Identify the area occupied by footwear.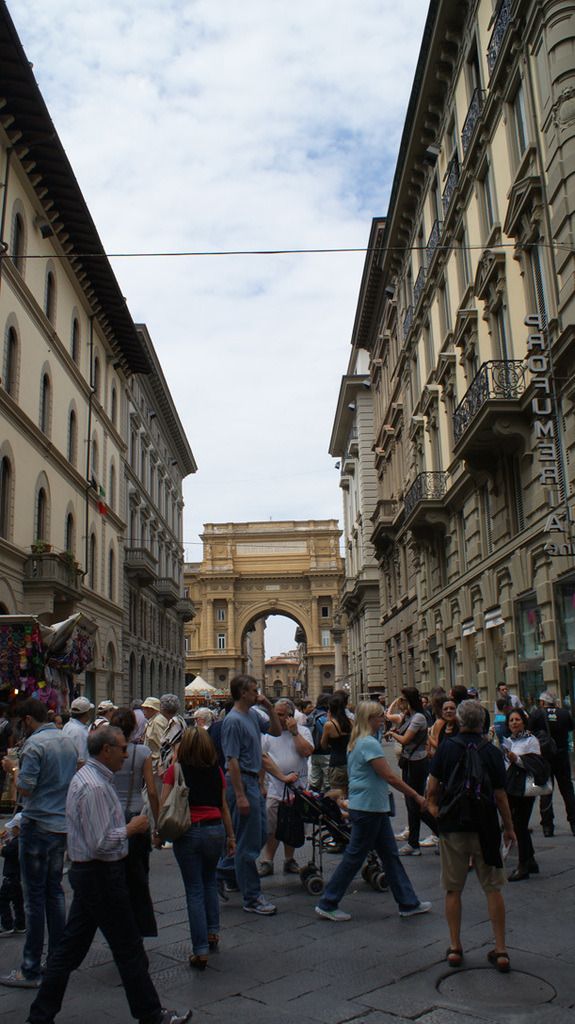
Area: rect(285, 859, 302, 875).
